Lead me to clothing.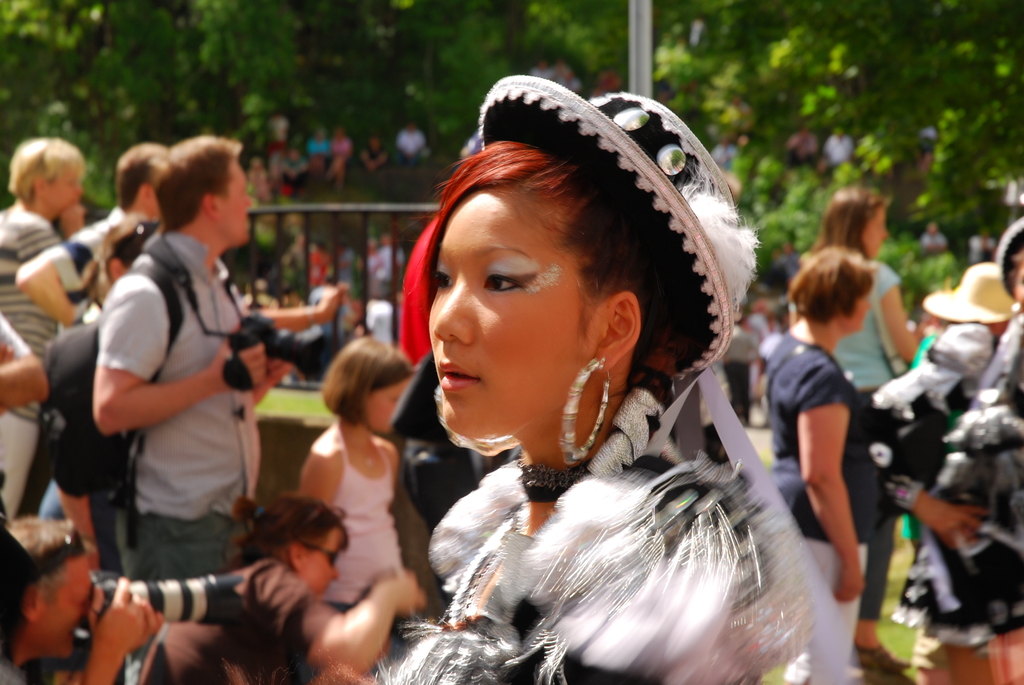
Lead to (143, 555, 339, 684).
